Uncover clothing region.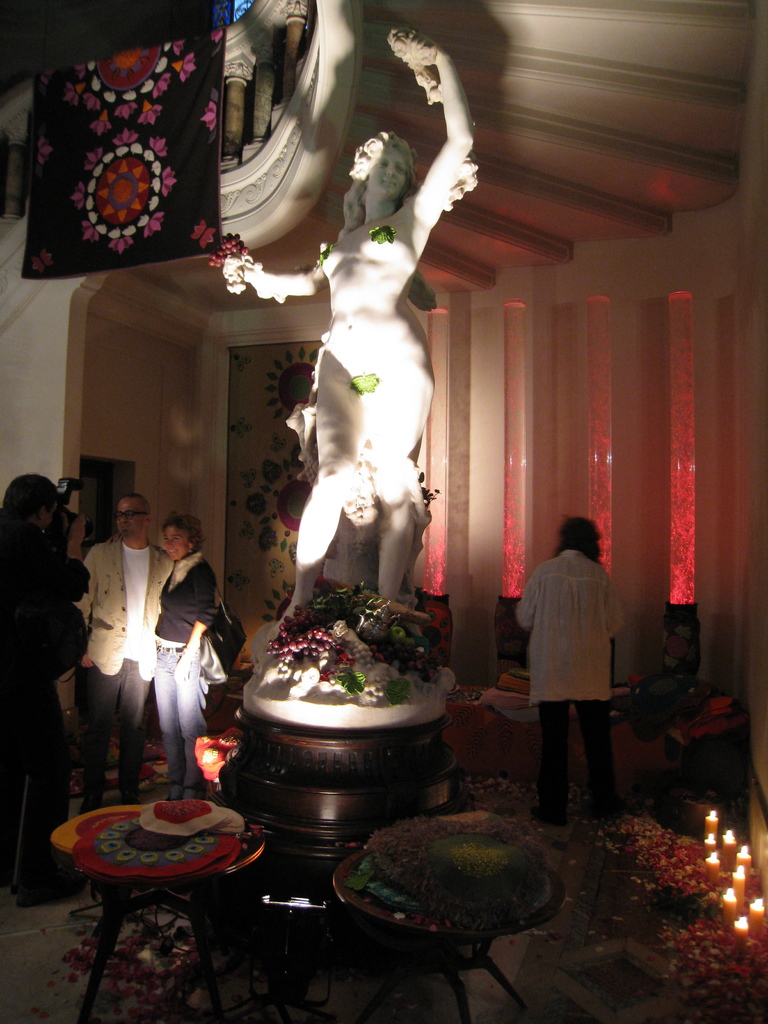
Uncovered: 152 639 209 788.
